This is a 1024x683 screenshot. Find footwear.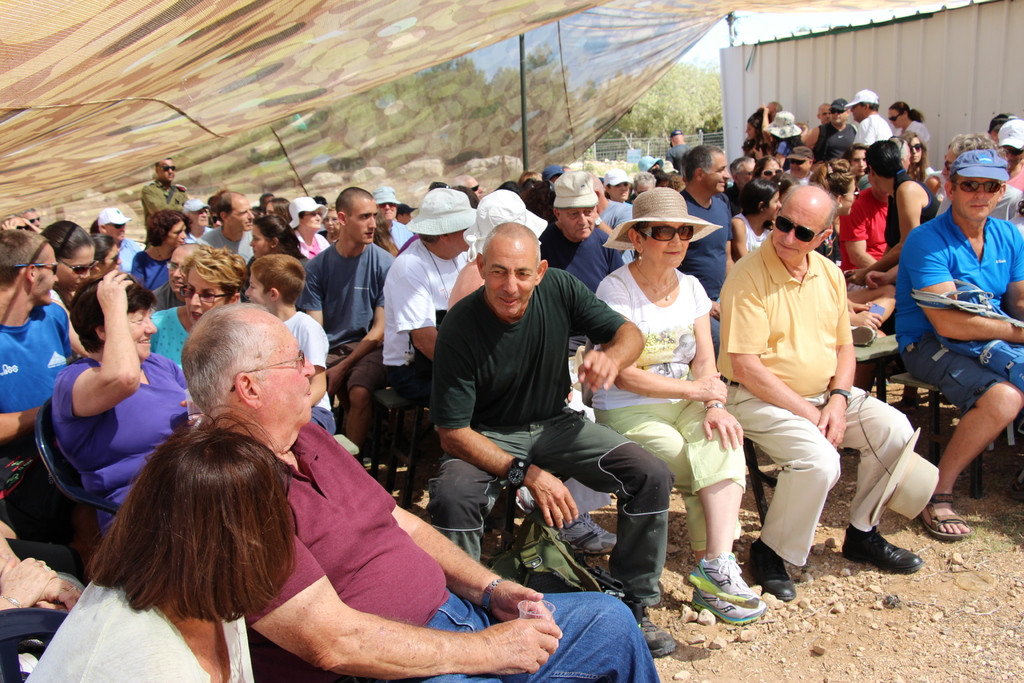
Bounding box: [x1=848, y1=324, x2=877, y2=347].
